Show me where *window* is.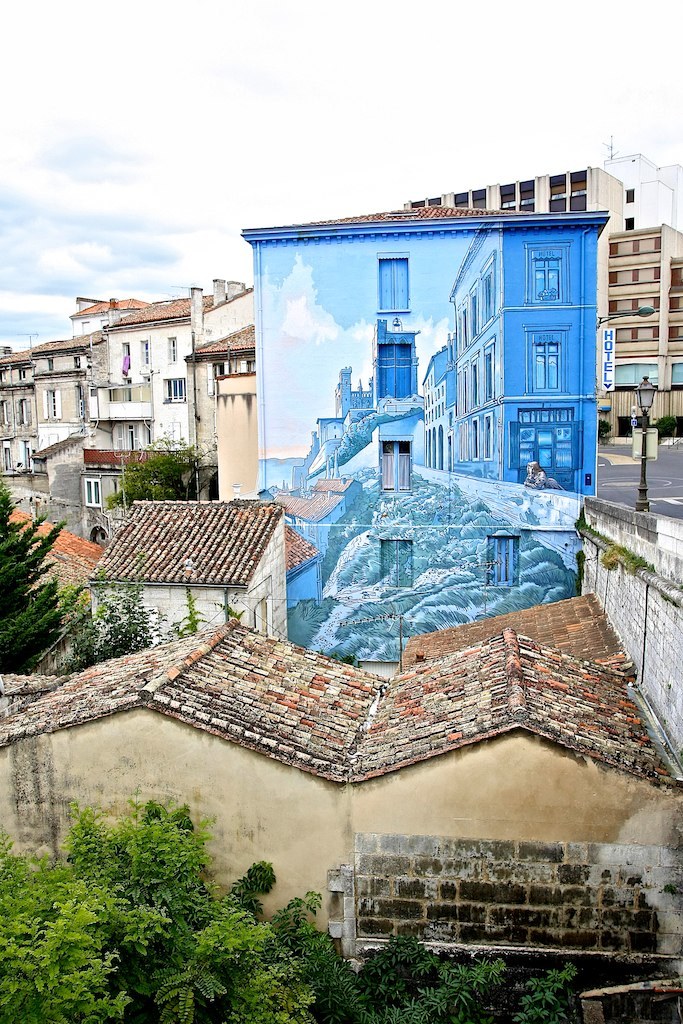
*window* is at locate(531, 335, 559, 391).
